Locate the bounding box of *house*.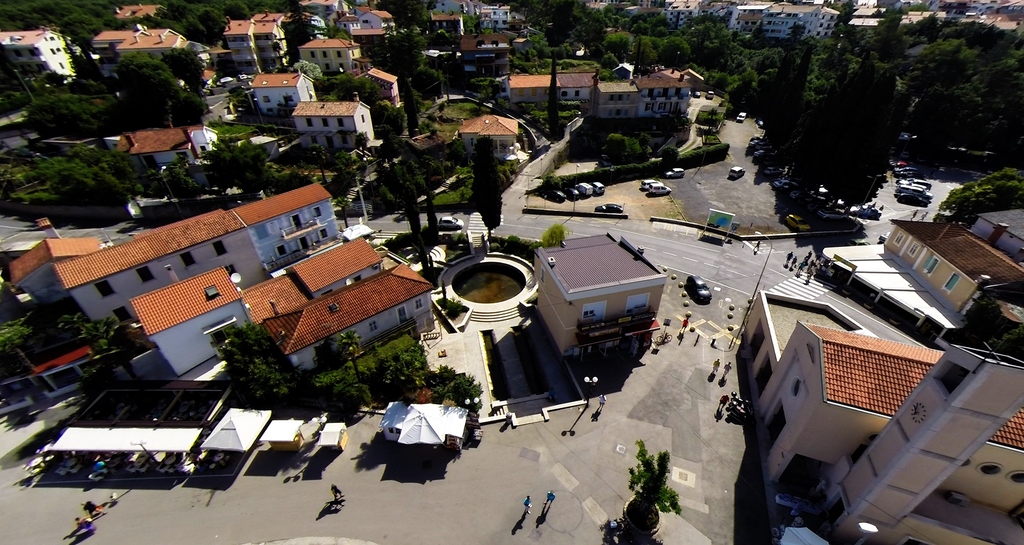
Bounding box: box=[742, 285, 1023, 544].
